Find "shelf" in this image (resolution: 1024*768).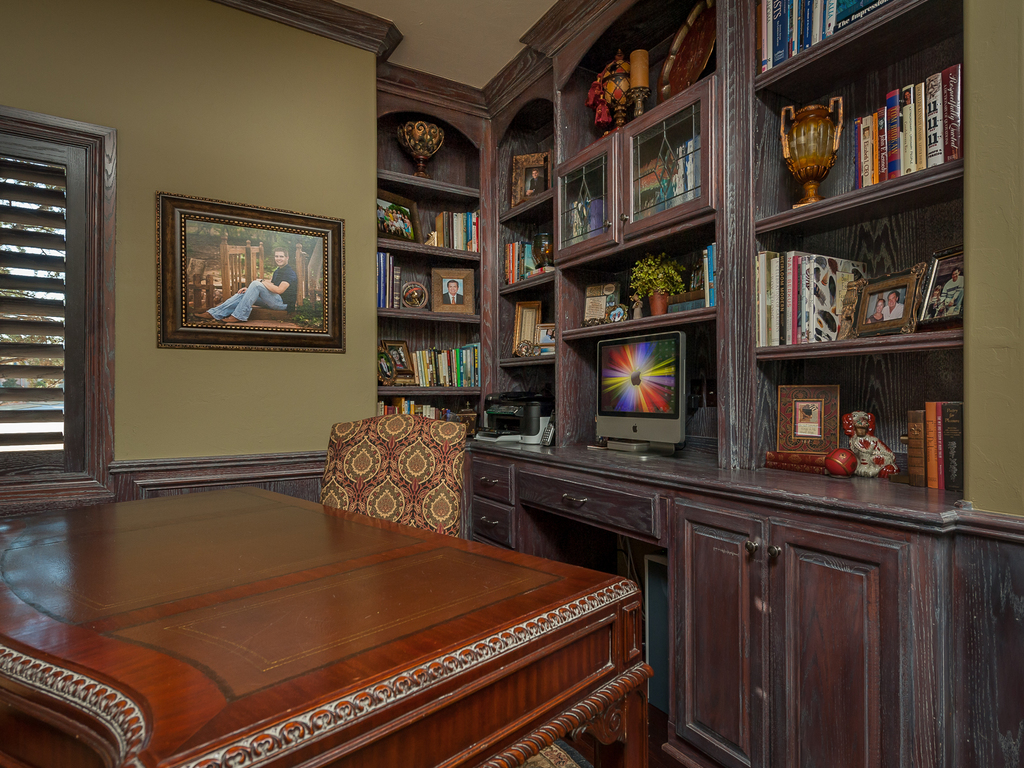
region(720, 0, 946, 237).
